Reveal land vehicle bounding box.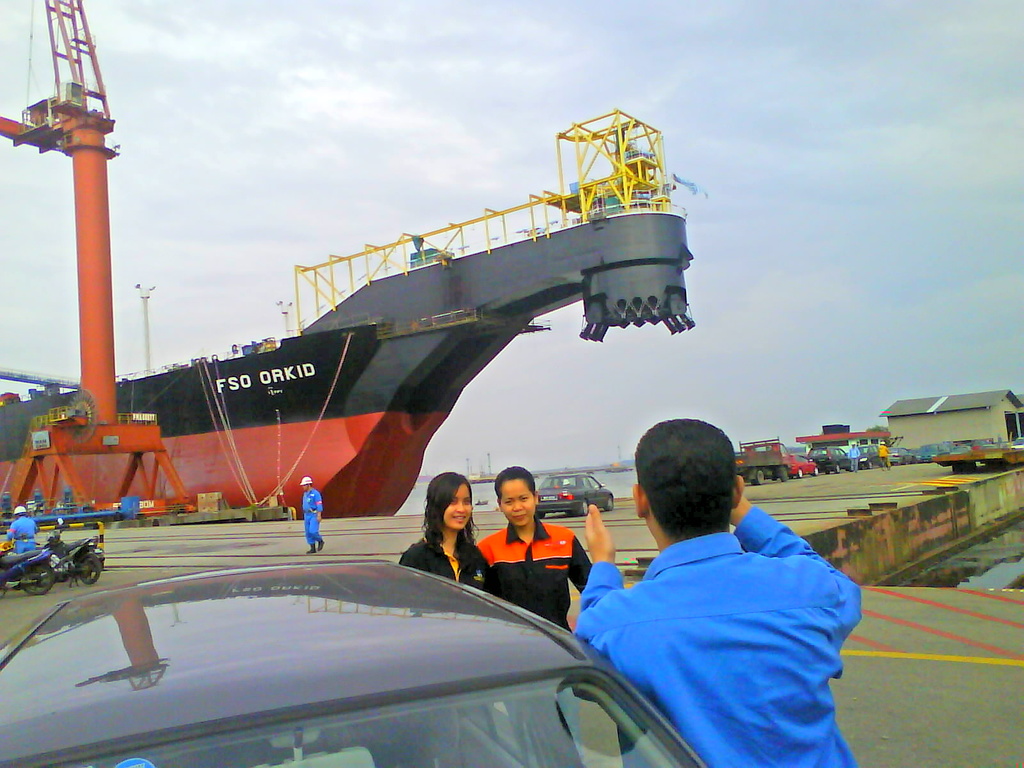
Revealed: (left=42, top=516, right=104, bottom=587).
